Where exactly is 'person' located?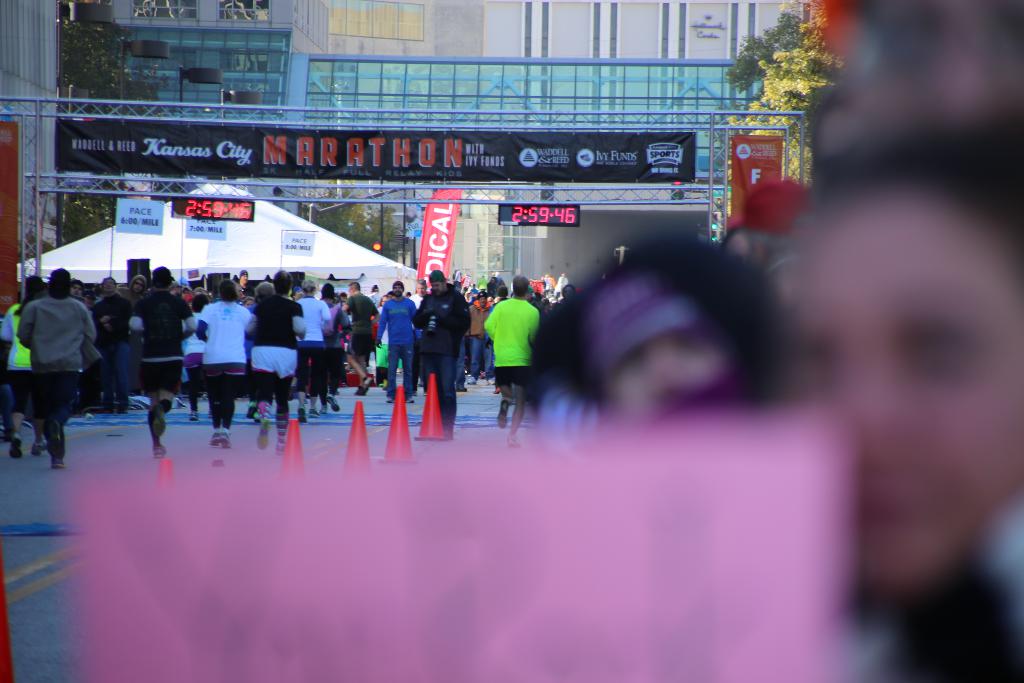
Its bounding box is <box>129,268,199,450</box>.
